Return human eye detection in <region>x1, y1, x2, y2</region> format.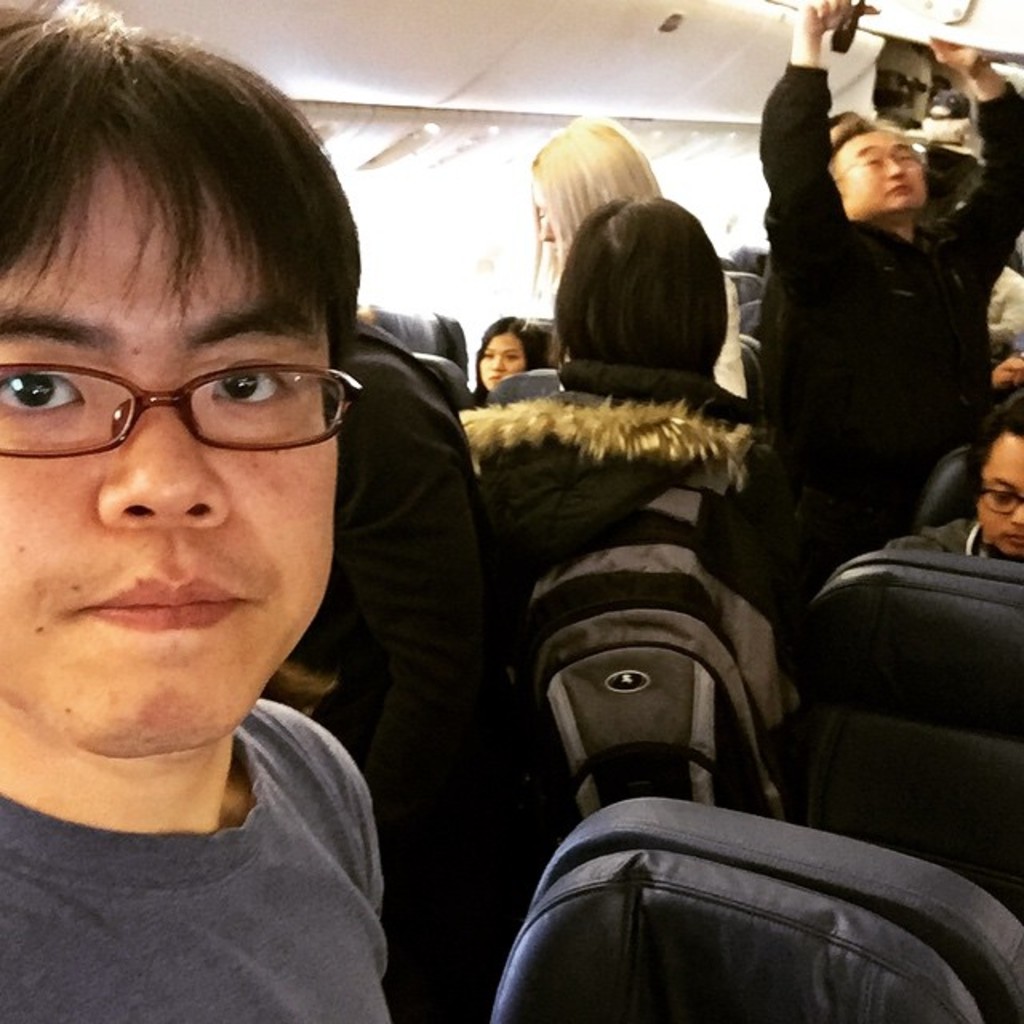
<region>206, 354, 294, 411</region>.
